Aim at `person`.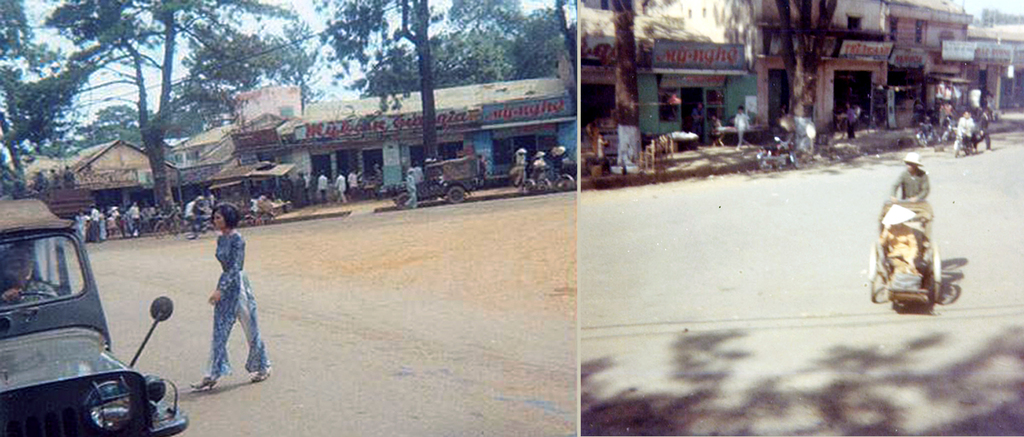
Aimed at [344, 169, 359, 199].
